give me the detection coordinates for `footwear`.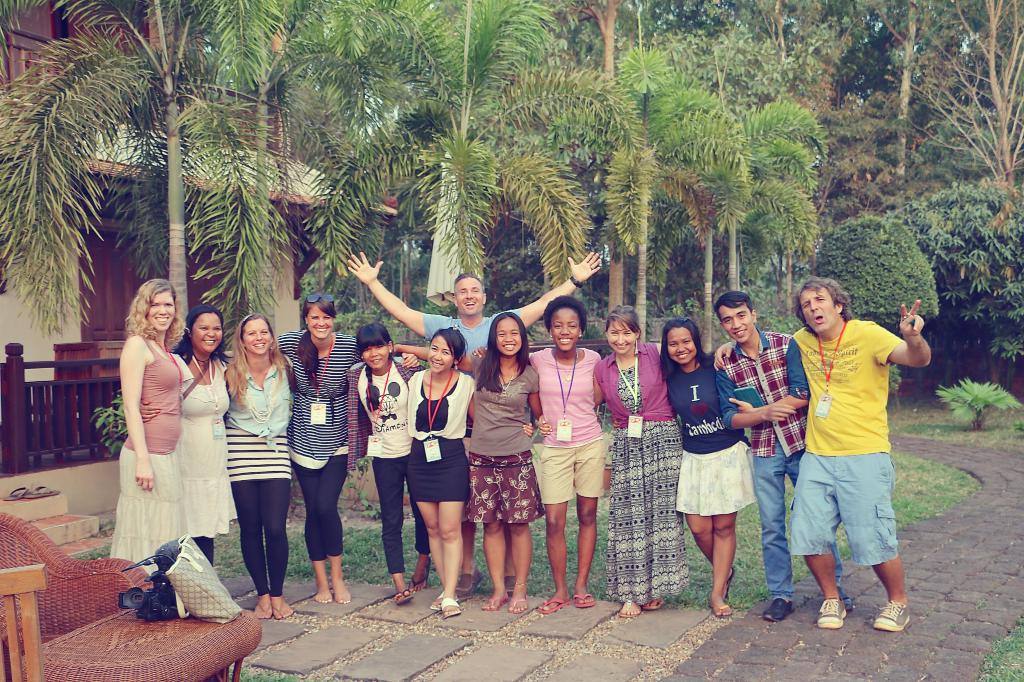
[472,566,484,586].
